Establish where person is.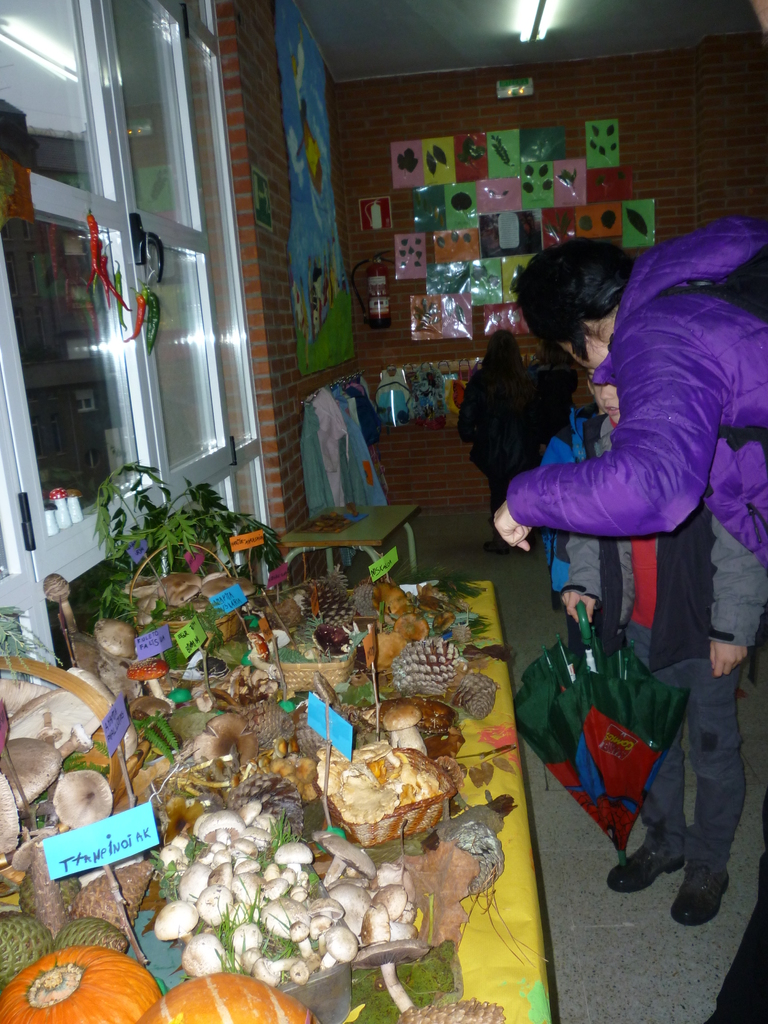
Established at 460:328:560:556.
